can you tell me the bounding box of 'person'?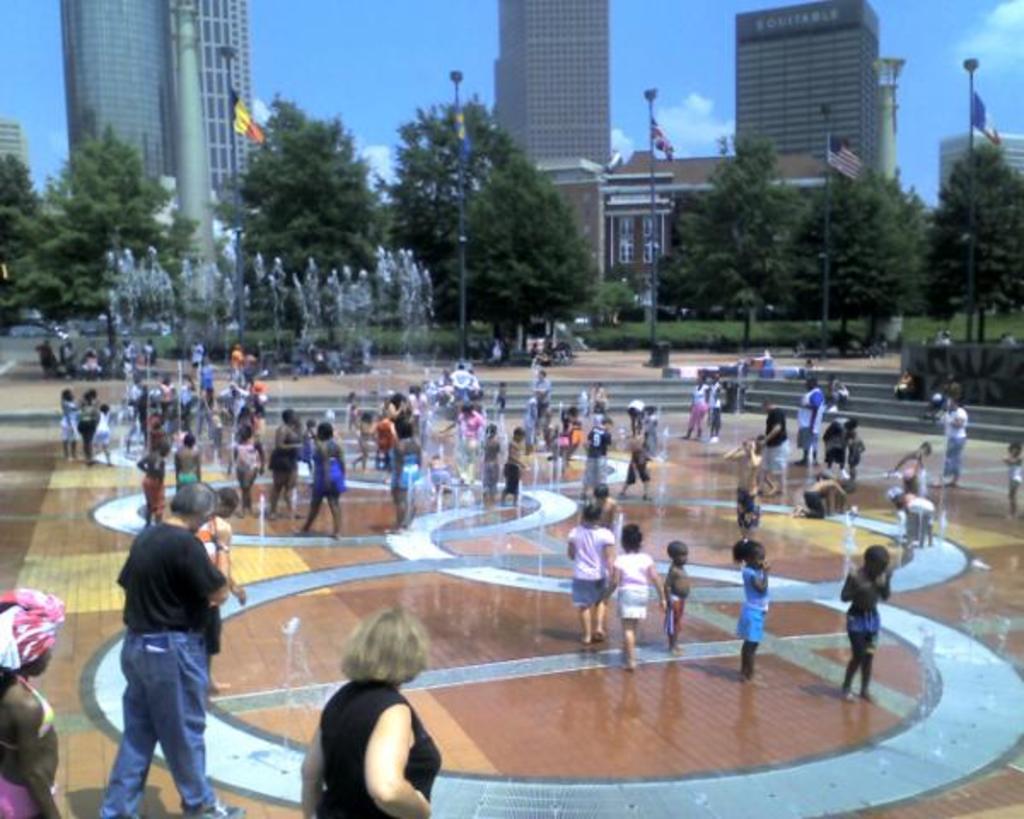
crop(739, 432, 771, 526).
